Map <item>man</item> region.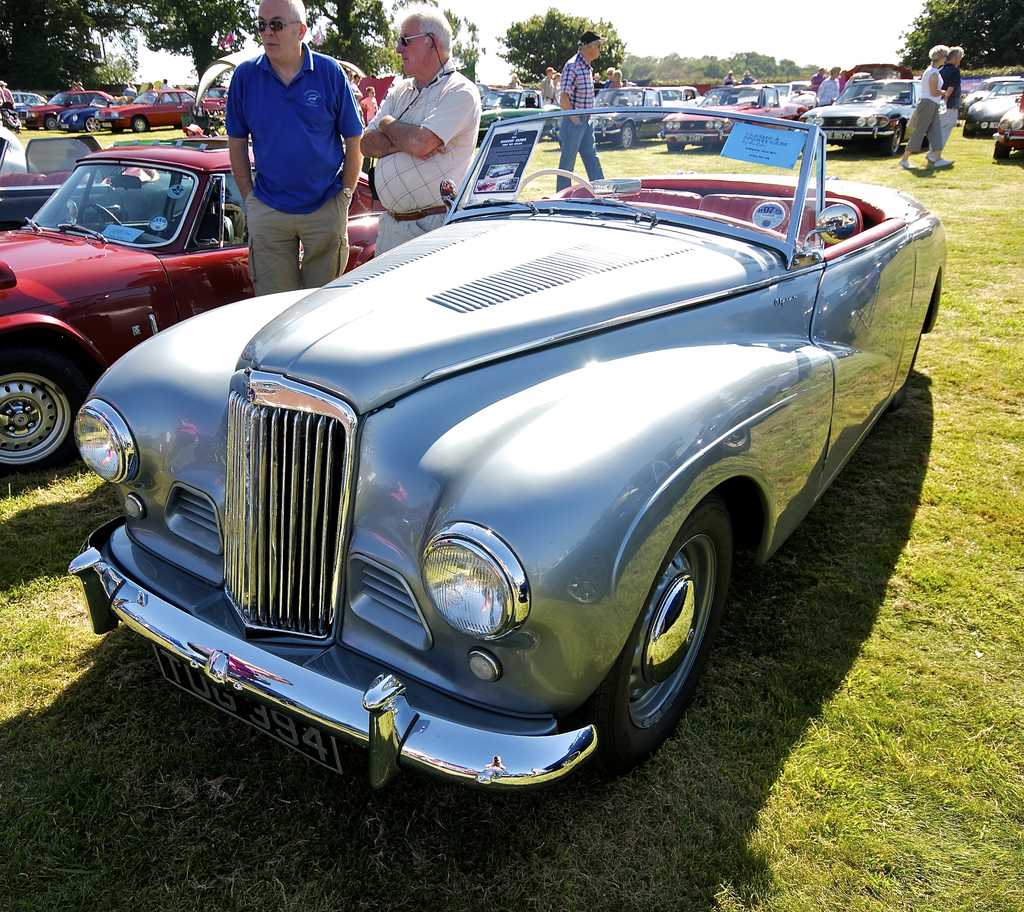
Mapped to [left=209, top=16, right=367, bottom=280].
